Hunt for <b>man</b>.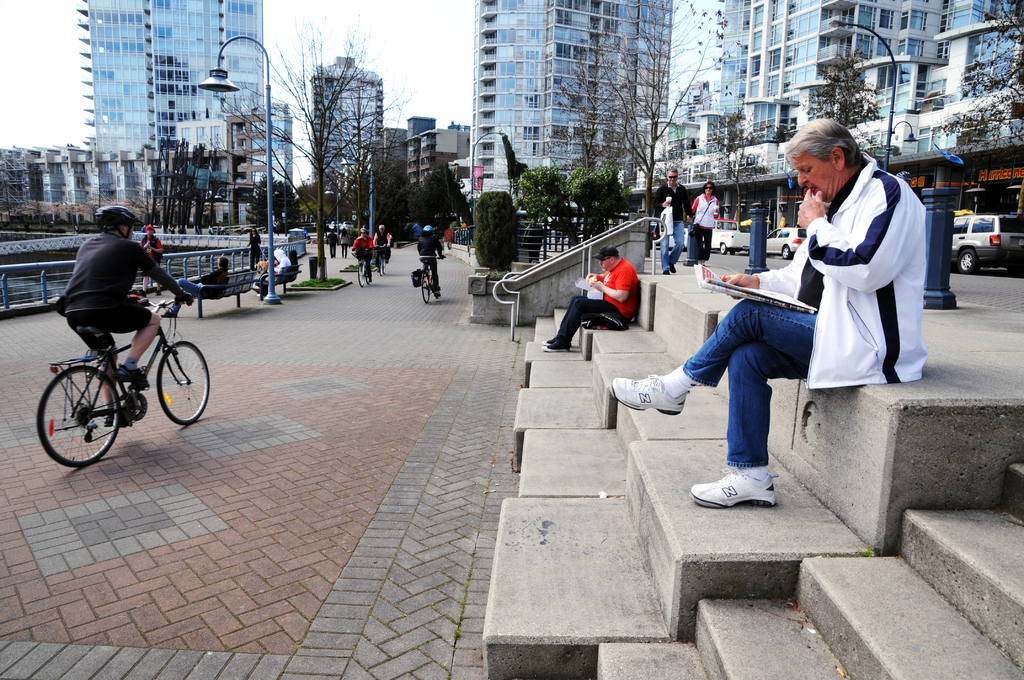
Hunted down at [left=56, top=199, right=194, bottom=425].
